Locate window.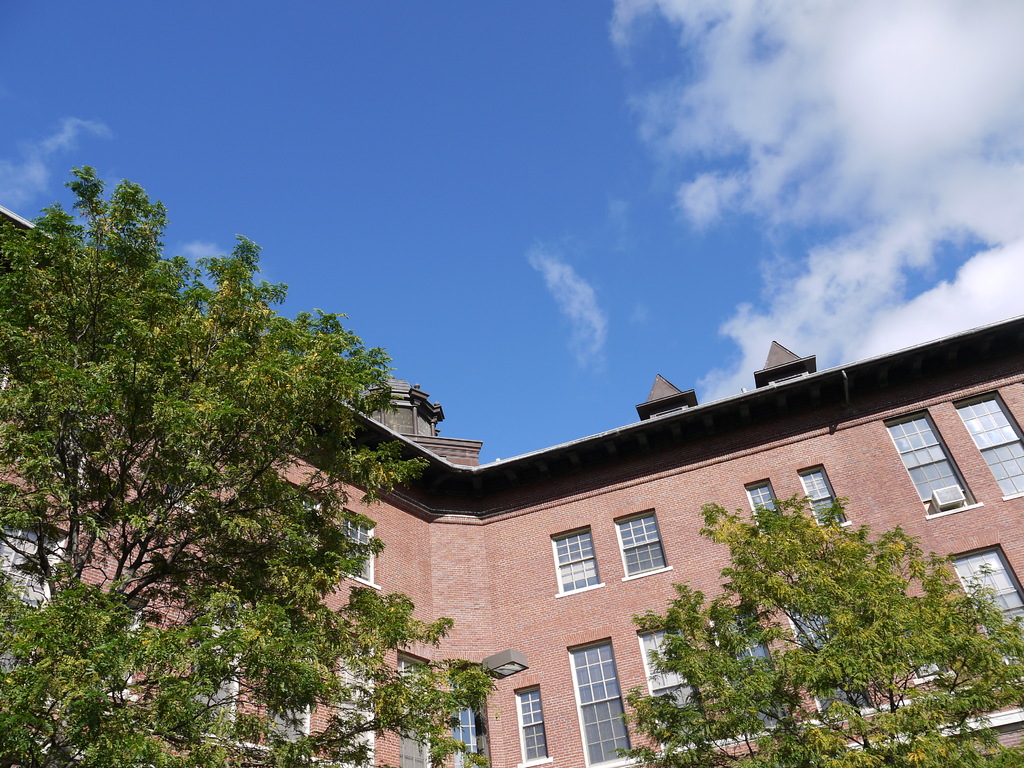
Bounding box: pyautogui.locateOnScreen(550, 524, 604, 598).
